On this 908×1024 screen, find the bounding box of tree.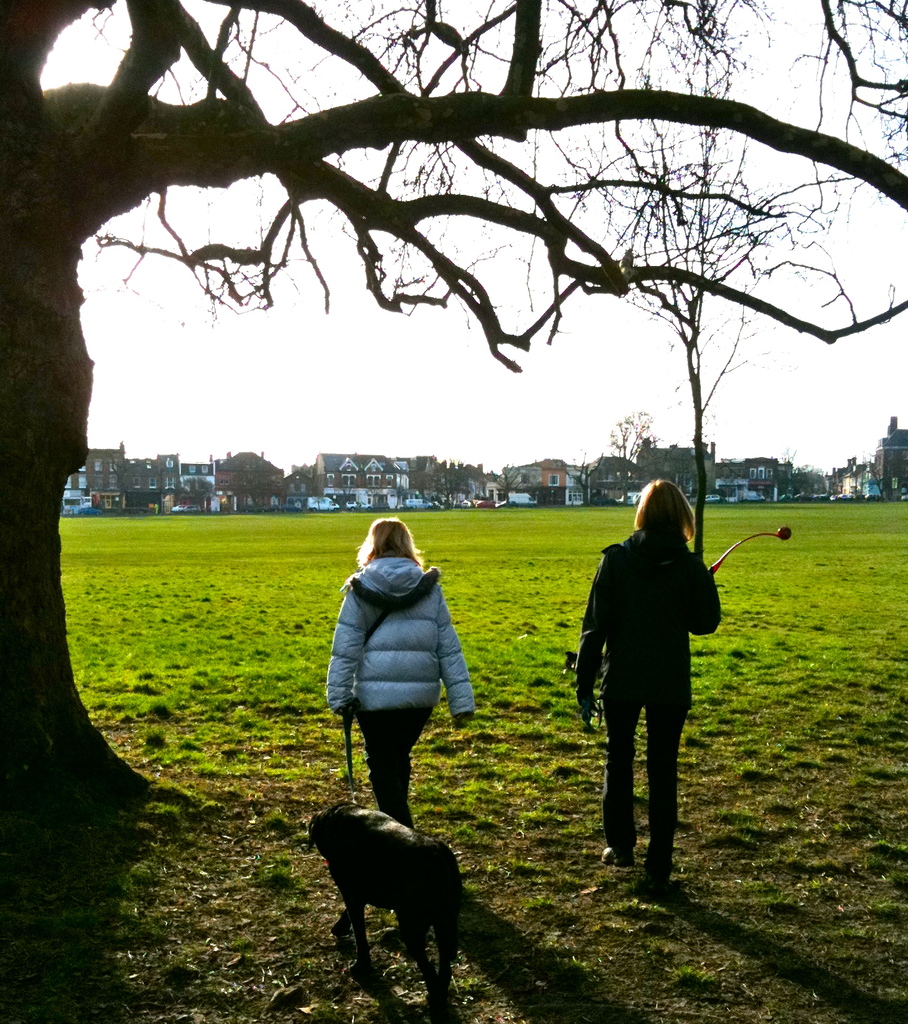
Bounding box: {"x1": 100, "y1": 449, "x2": 149, "y2": 515}.
